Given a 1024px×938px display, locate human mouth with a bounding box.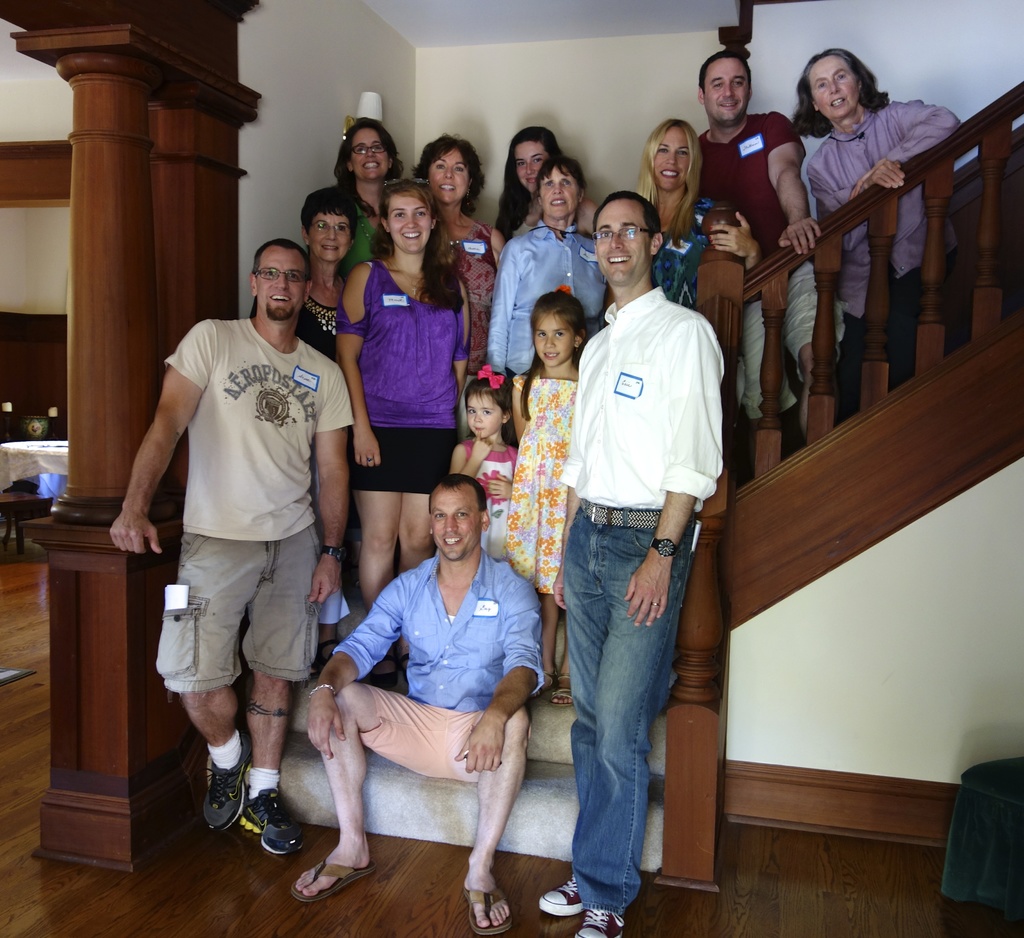
Located: 548/195/572/210.
